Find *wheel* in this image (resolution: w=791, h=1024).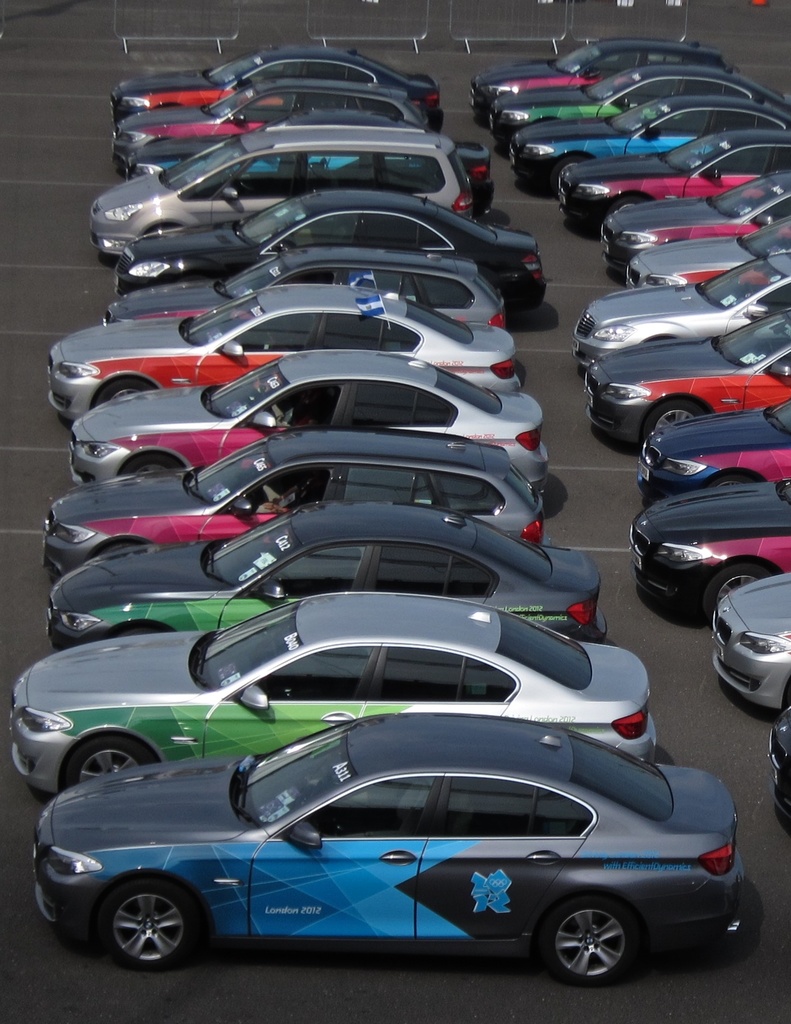
[x1=707, y1=565, x2=771, y2=621].
